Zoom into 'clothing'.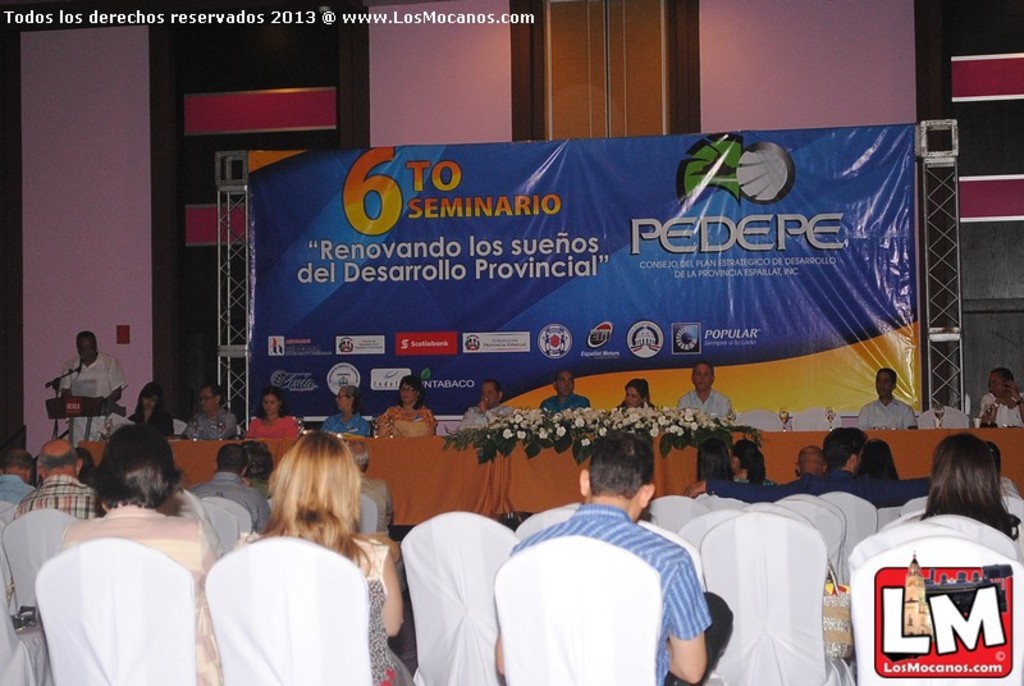
Zoom target: 321 413 369 443.
